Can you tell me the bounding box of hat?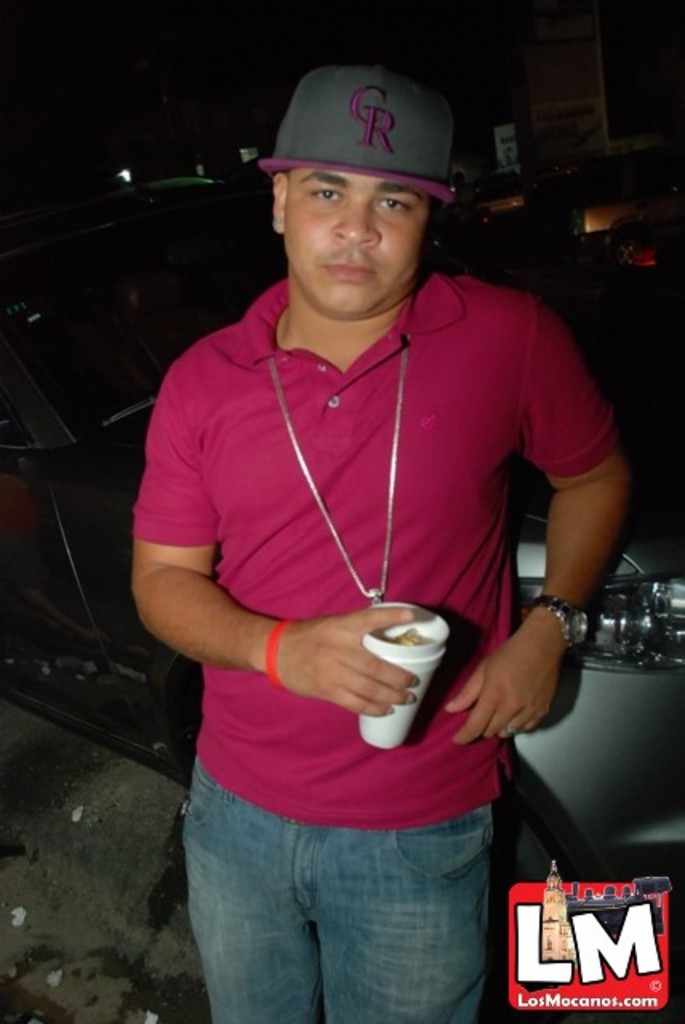
left=258, top=59, right=466, bottom=208.
